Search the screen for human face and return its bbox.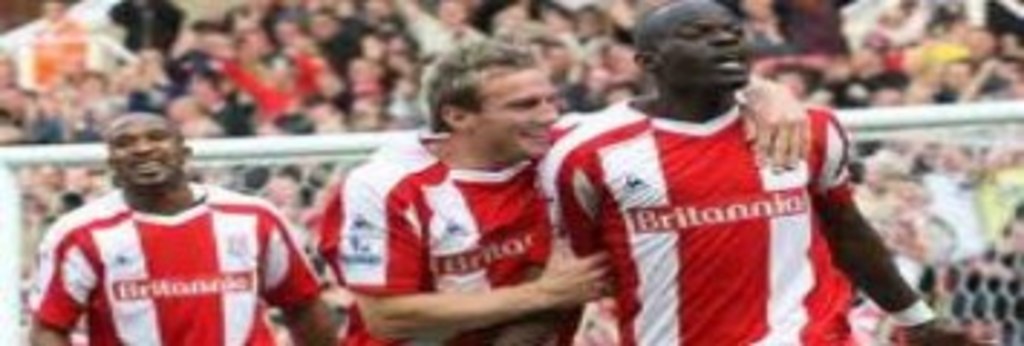
Found: Rect(107, 124, 185, 187).
